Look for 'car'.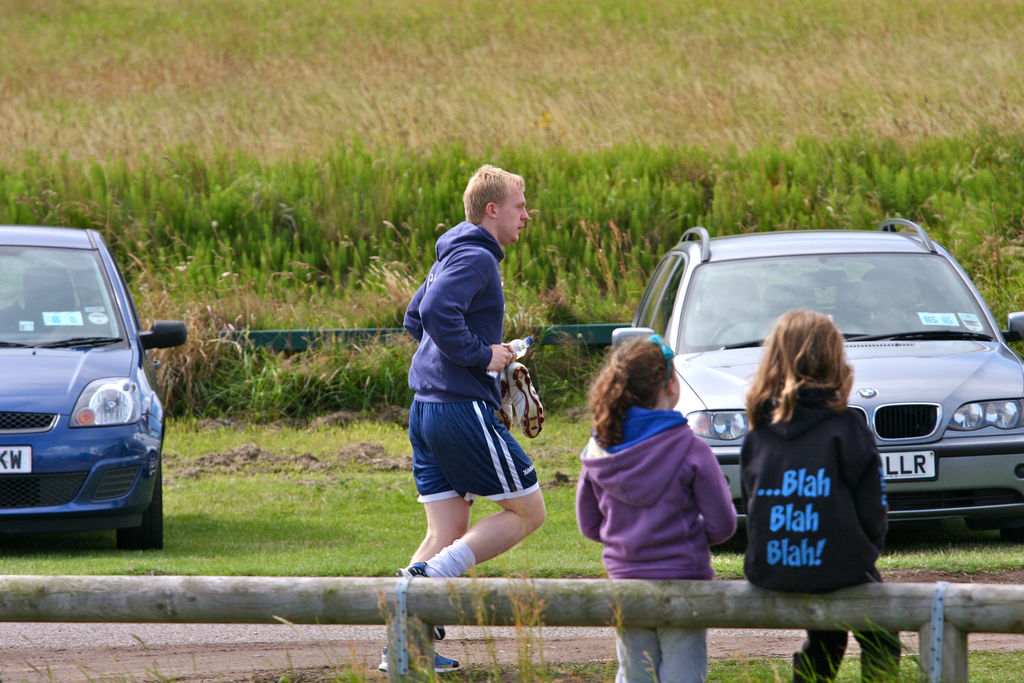
Found: [x1=605, y1=211, x2=1023, y2=550].
